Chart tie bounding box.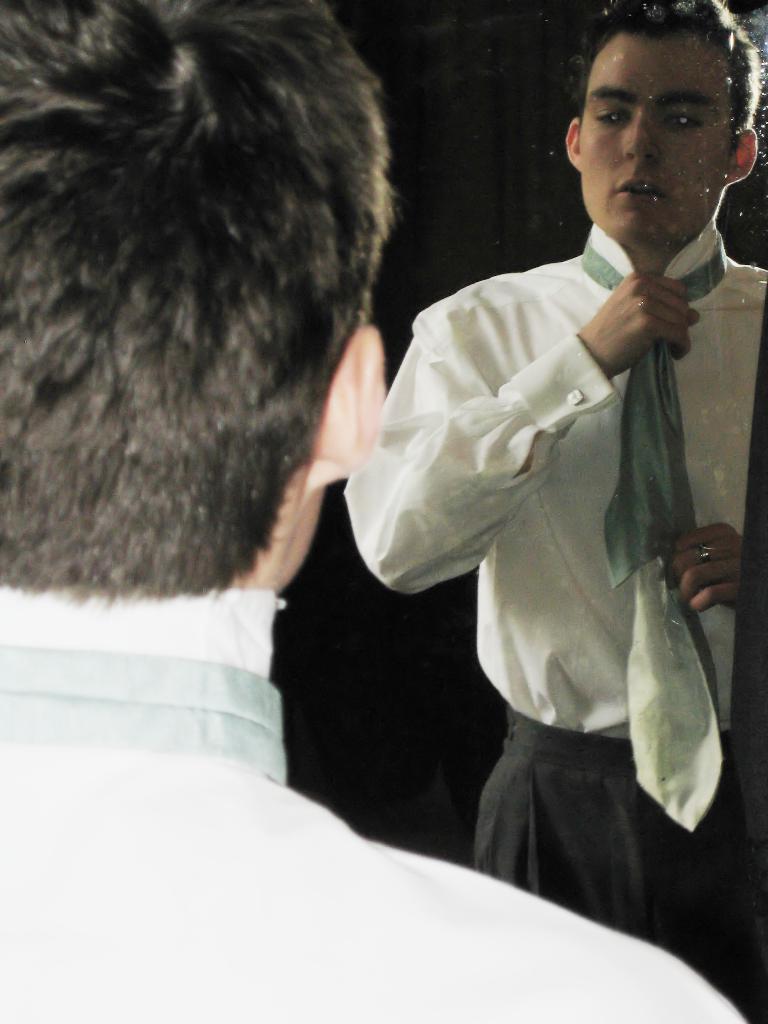
Charted: 0 636 295 774.
